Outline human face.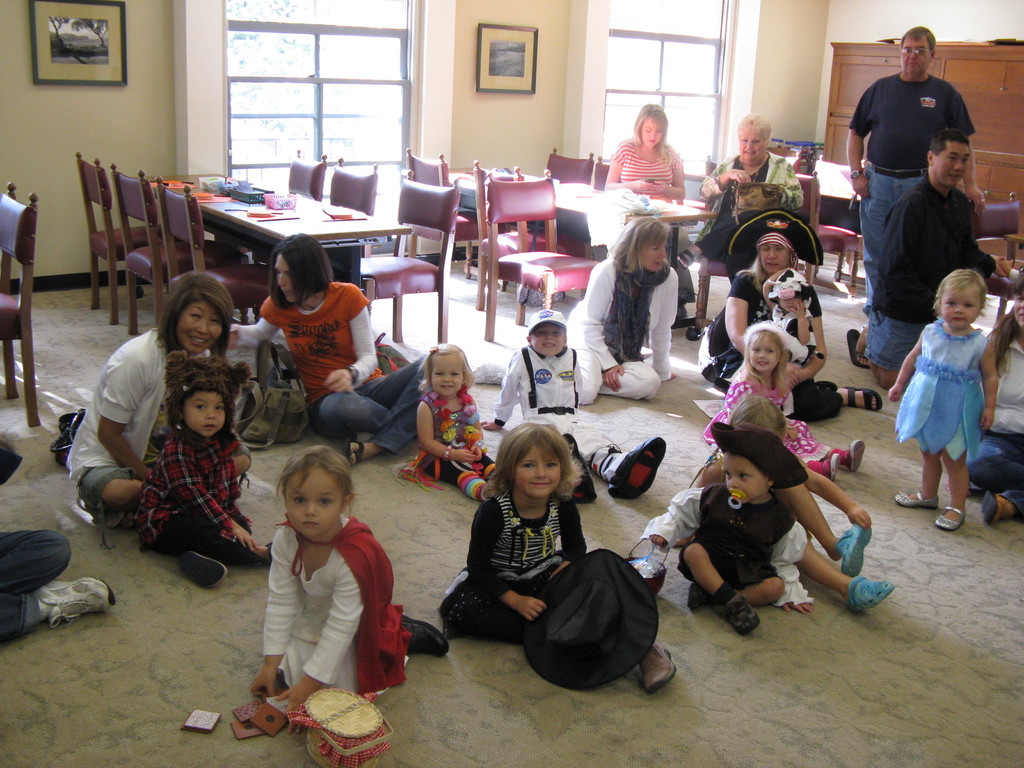
Outline: [173, 298, 222, 358].
